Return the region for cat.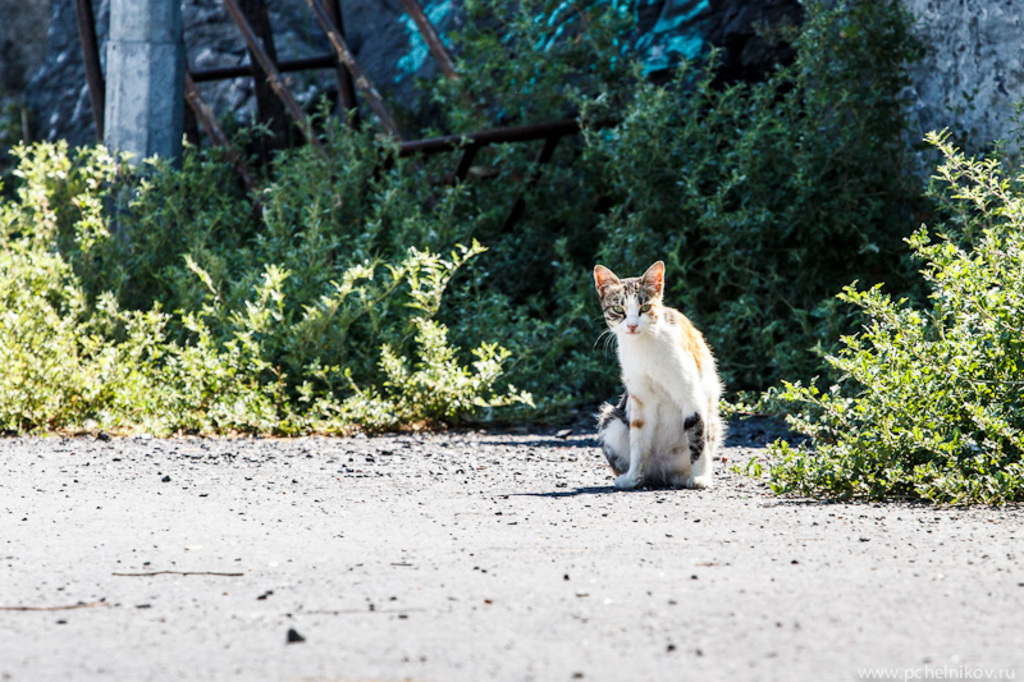
rect(598, 265, 719, 482).
